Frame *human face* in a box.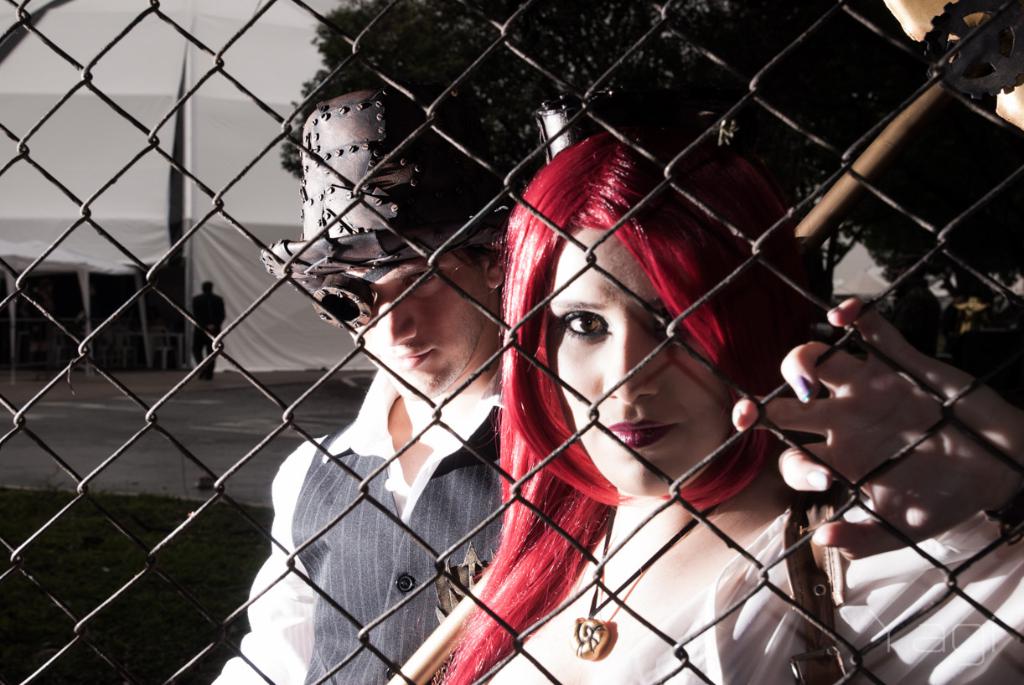
rect(345, 260, 486, 398).
